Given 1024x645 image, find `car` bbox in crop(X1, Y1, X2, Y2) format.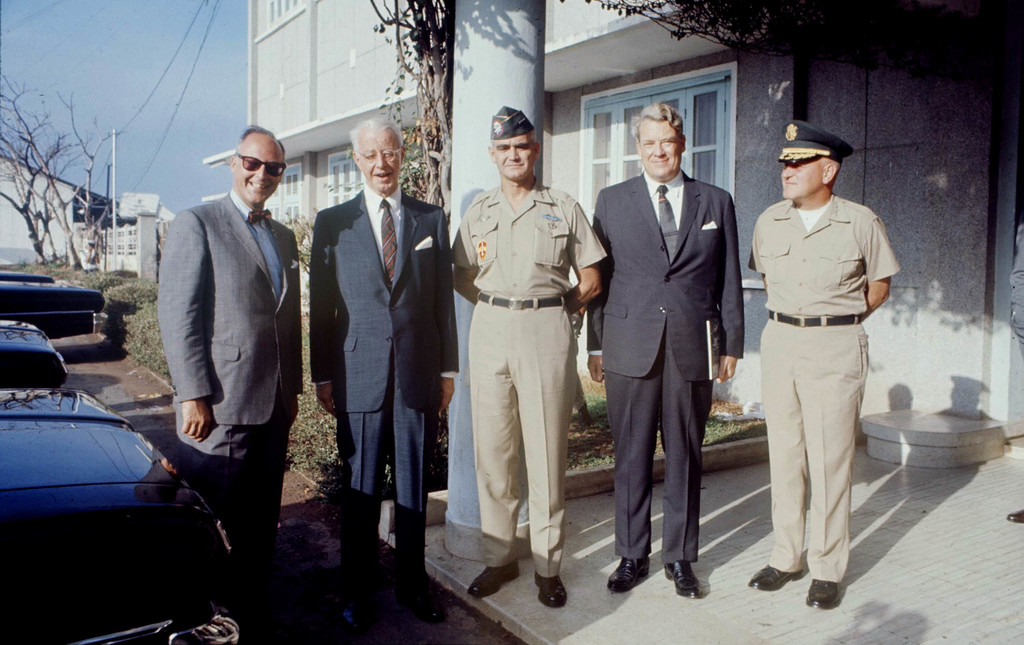
crop(0, 266, 109, 336).
